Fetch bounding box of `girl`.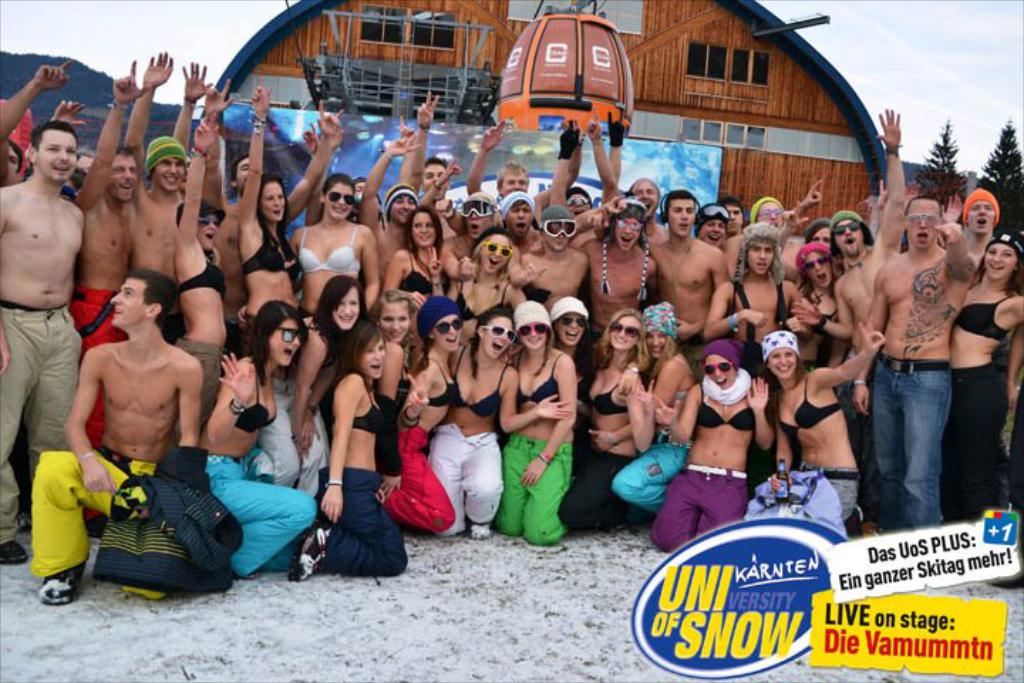
Bbox: 740/330/879/525.
